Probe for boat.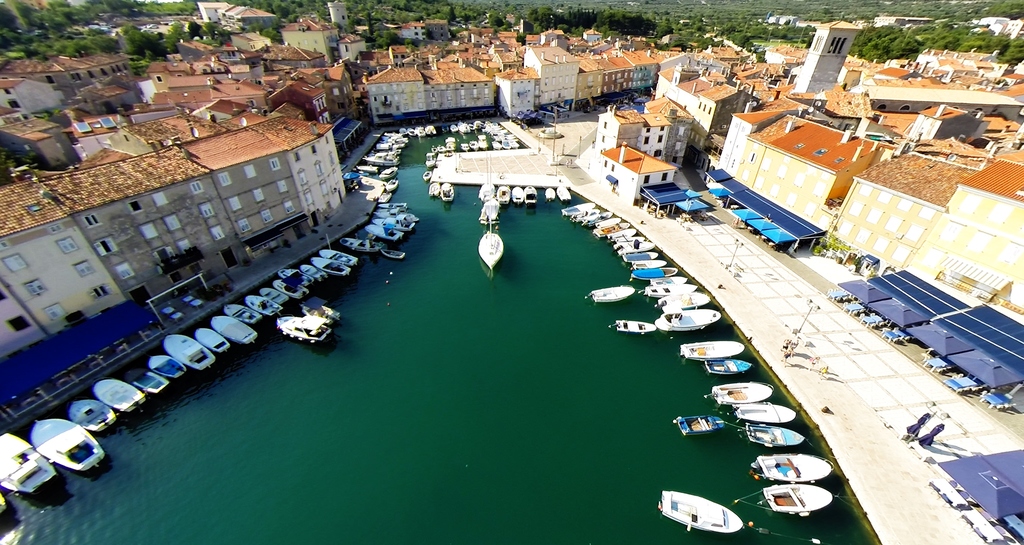
Probe result: <box>599,215,628,241</box>.
